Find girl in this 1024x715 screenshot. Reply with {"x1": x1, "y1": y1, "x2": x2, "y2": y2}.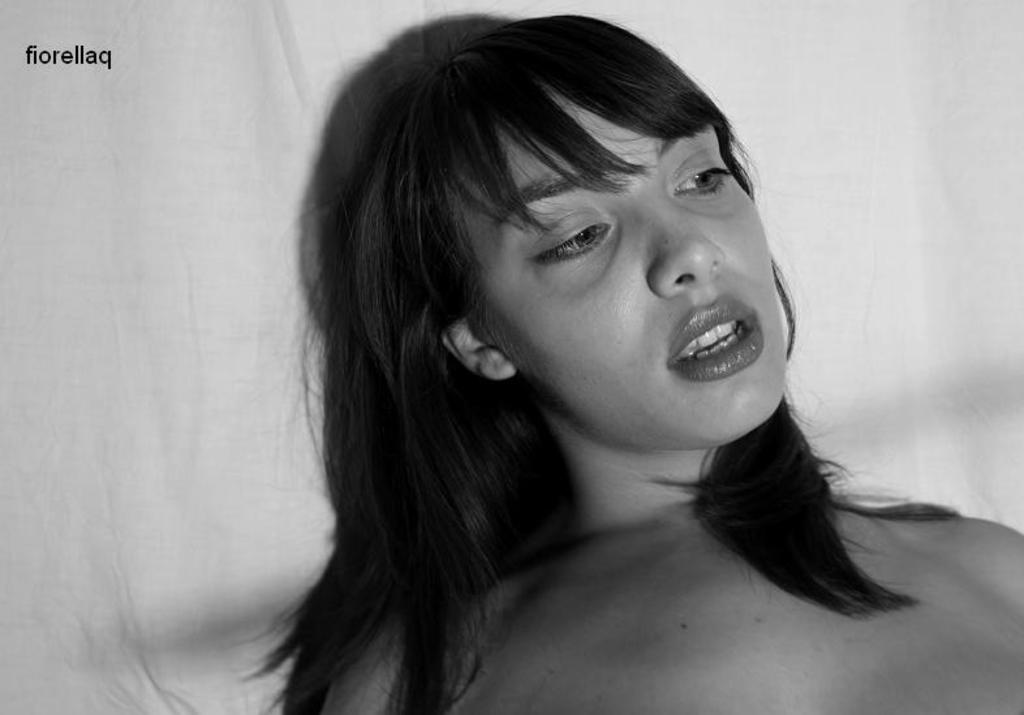
{"x1": 246, "y1": 16, "x2": 1023, "y2": 714}.
